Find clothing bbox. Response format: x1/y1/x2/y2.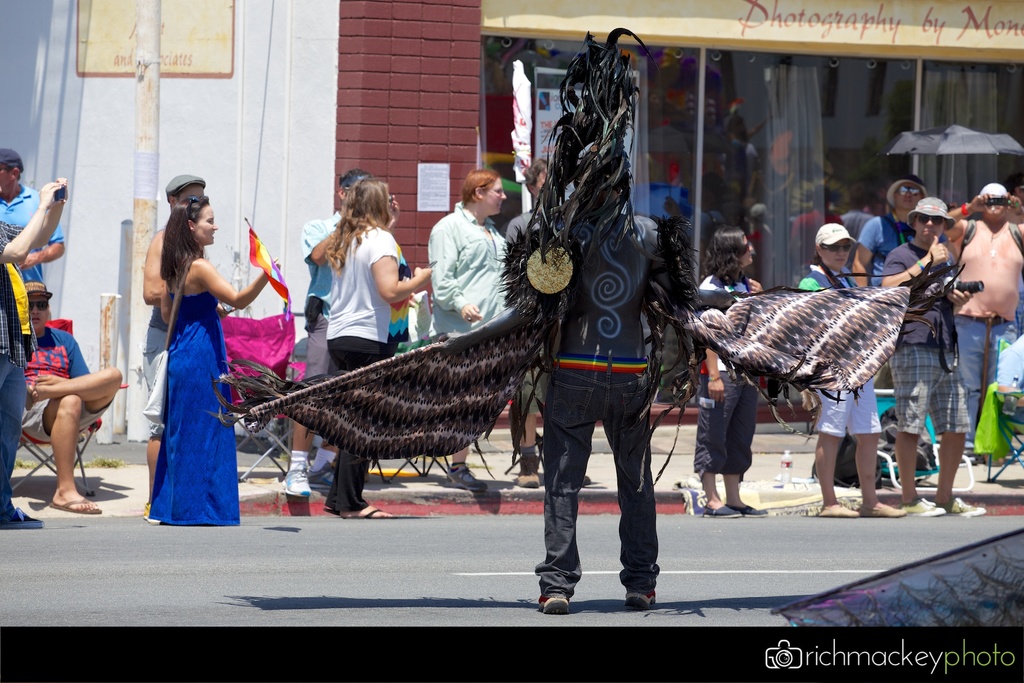
535/212/694/598.
